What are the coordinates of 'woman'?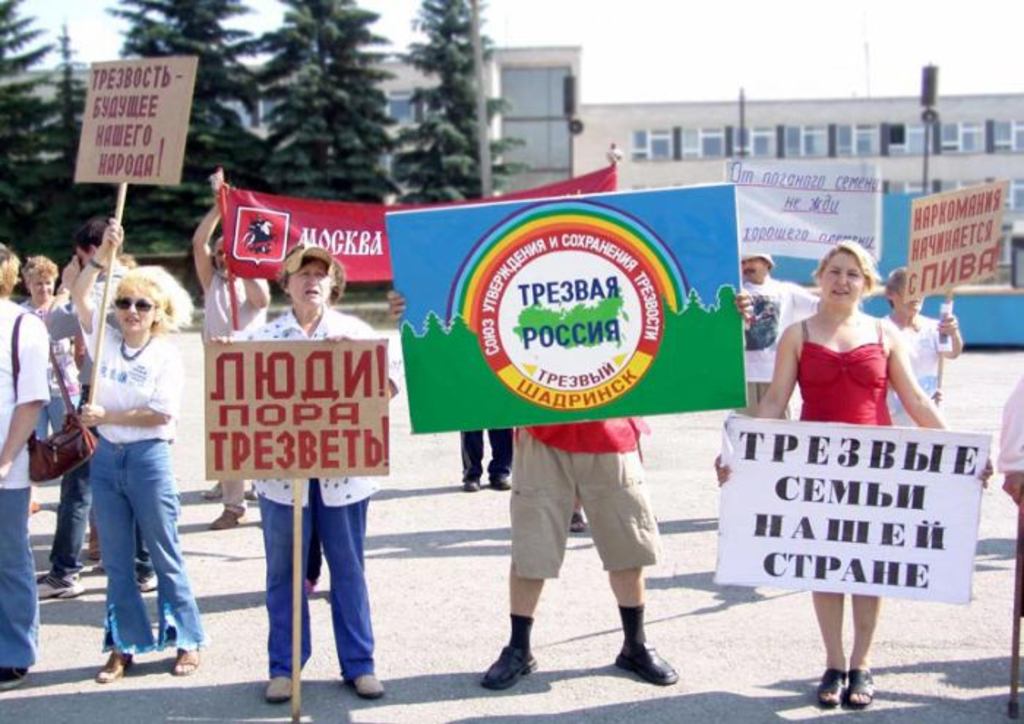
BBox(7, 254, 86, 464).
